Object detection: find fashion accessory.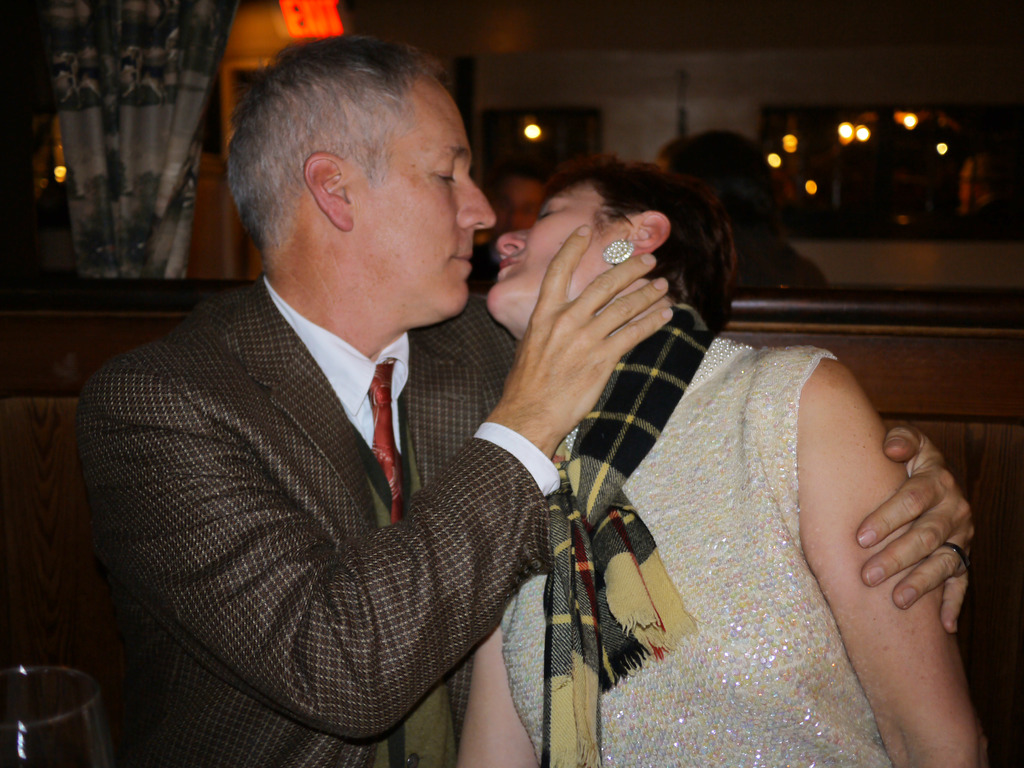
pyautogui.locateOnScreen(367, 359, 410, 522).
